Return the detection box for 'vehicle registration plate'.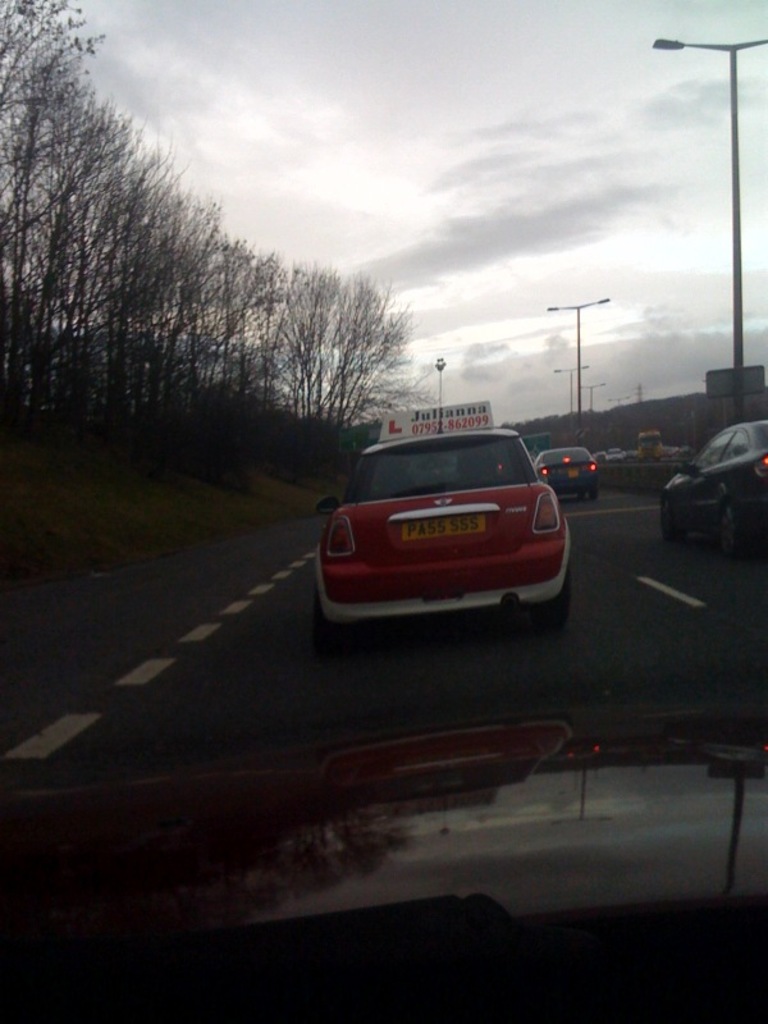
l=392, t=515, r=484, b=541.
